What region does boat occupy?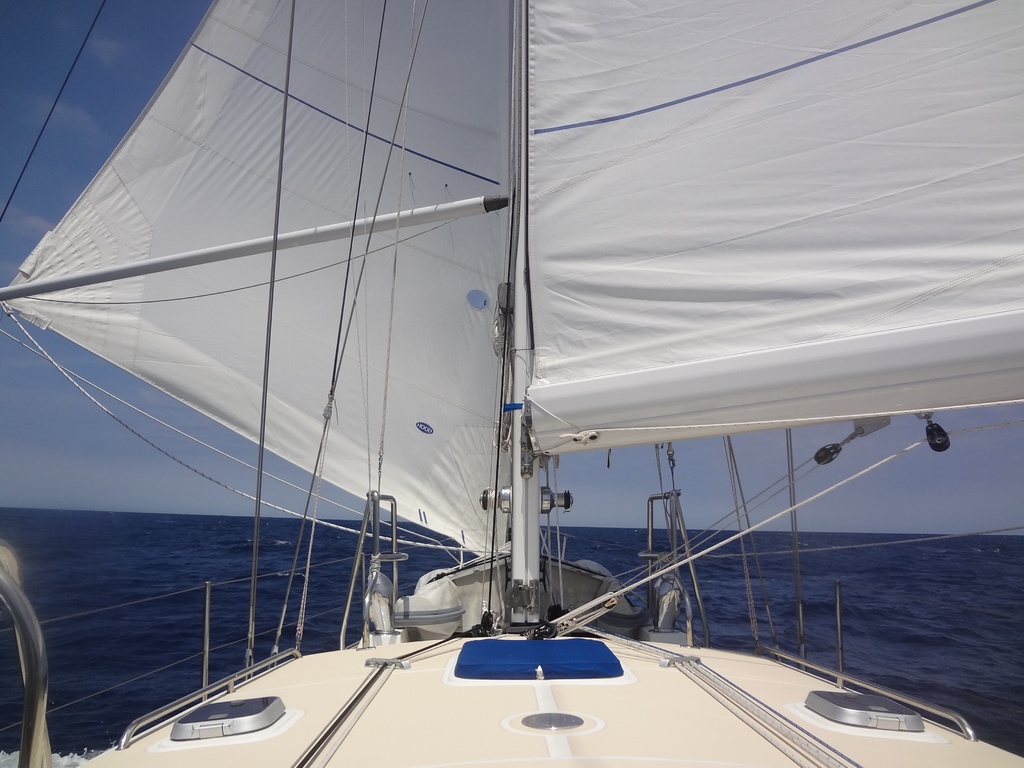
0, 43, 1007, 767.
